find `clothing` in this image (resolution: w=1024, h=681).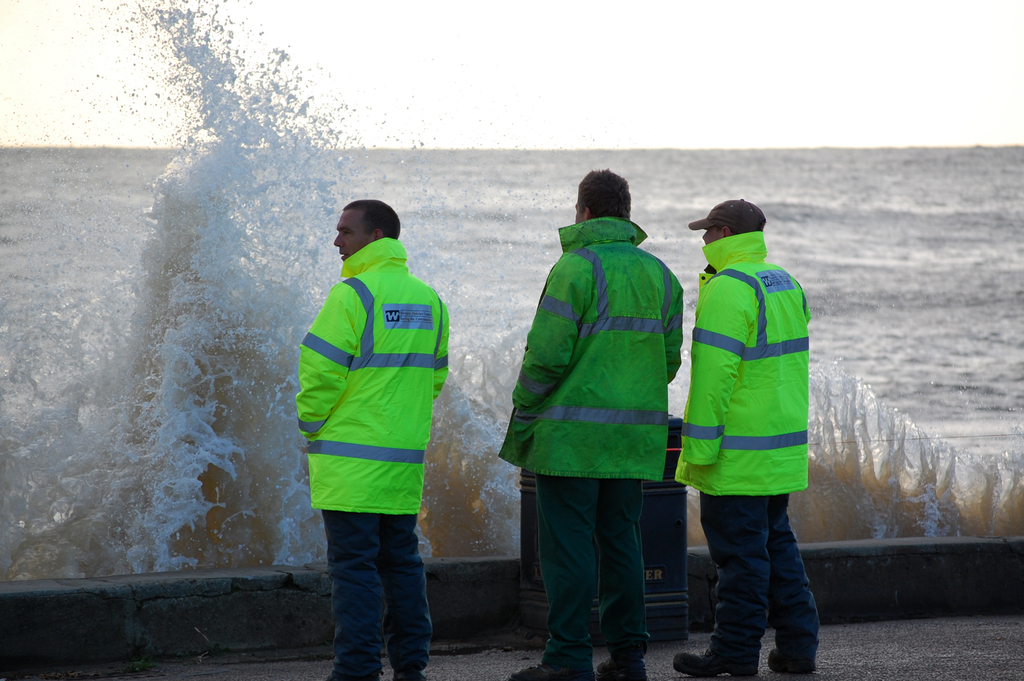
284, 193, 467, 680.
